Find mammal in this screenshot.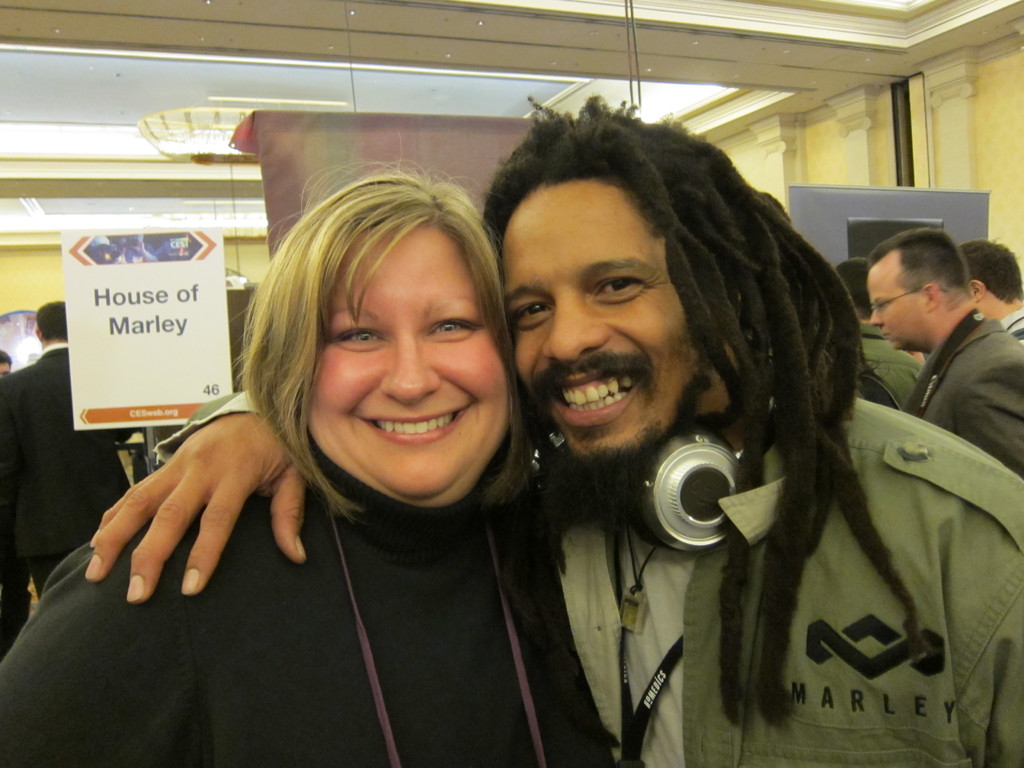
The bounding box for mammal is 837 258 922 415.
